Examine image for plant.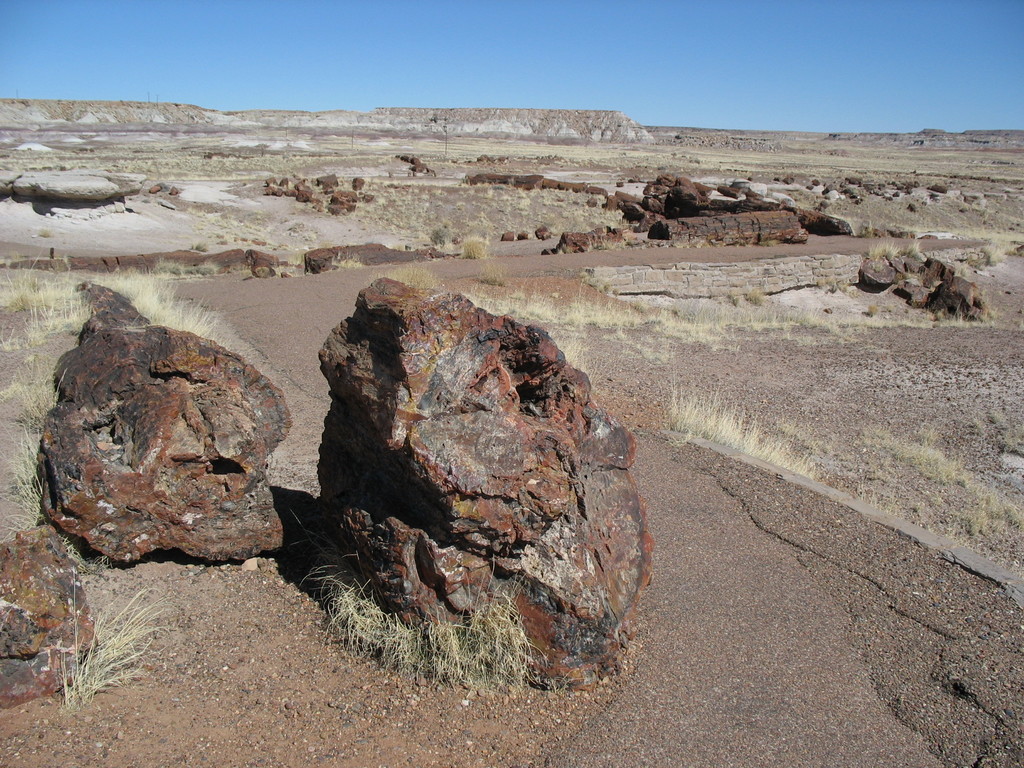
Examination result: (x1=658, y1=369, x2=814, y2=483).
